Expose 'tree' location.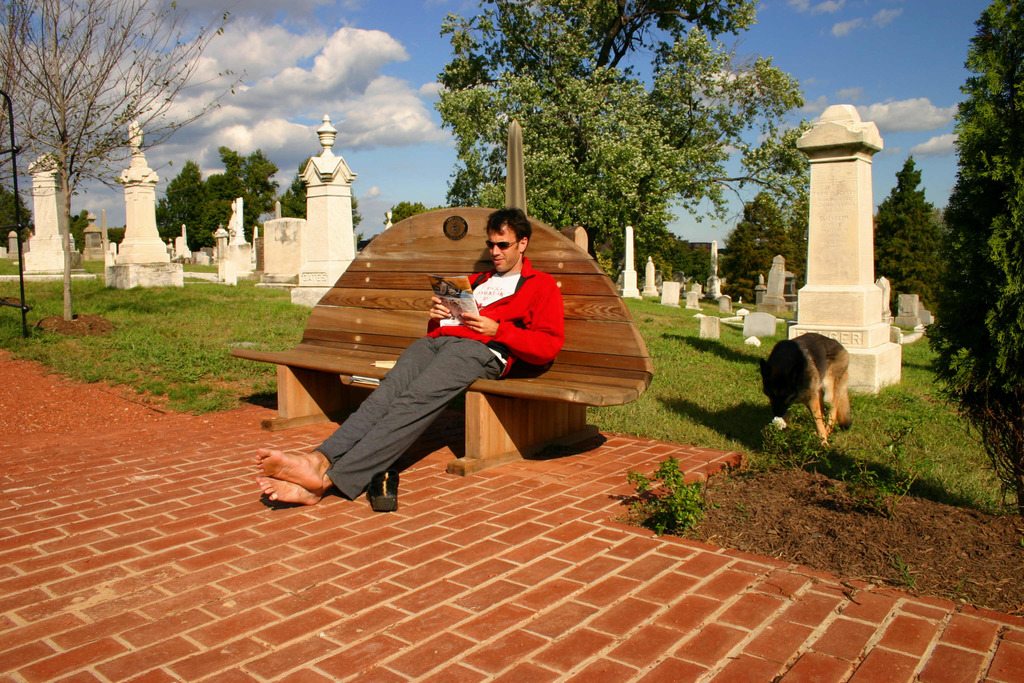
Exposed at BBox(0, 184, 37, 252).
